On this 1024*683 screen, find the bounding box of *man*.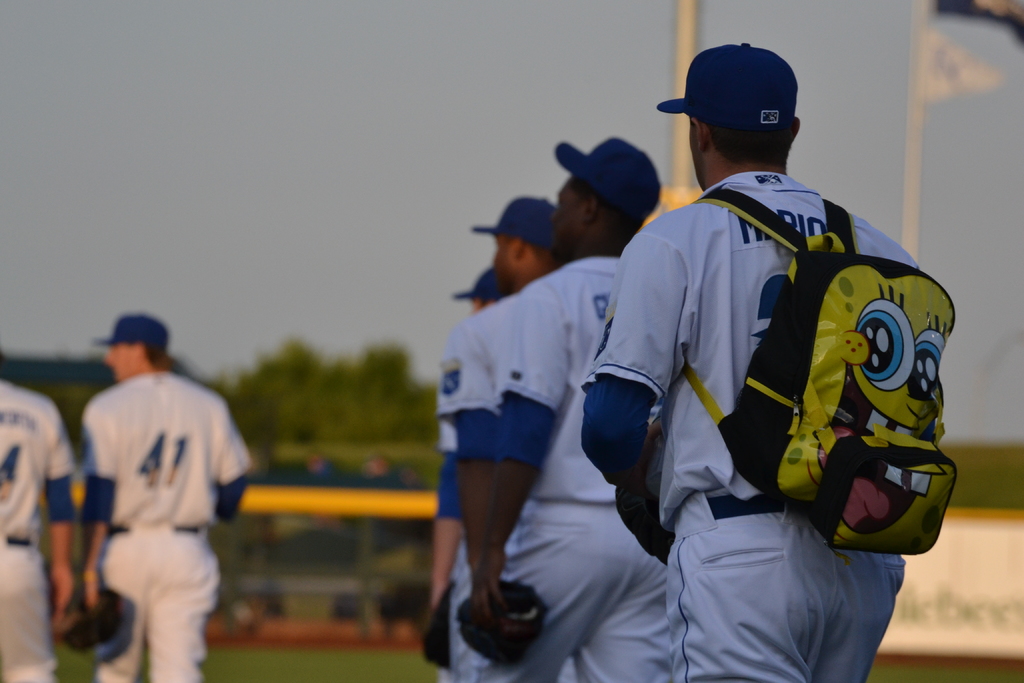
Bounding box: crop(76, 301, 253, 681).
